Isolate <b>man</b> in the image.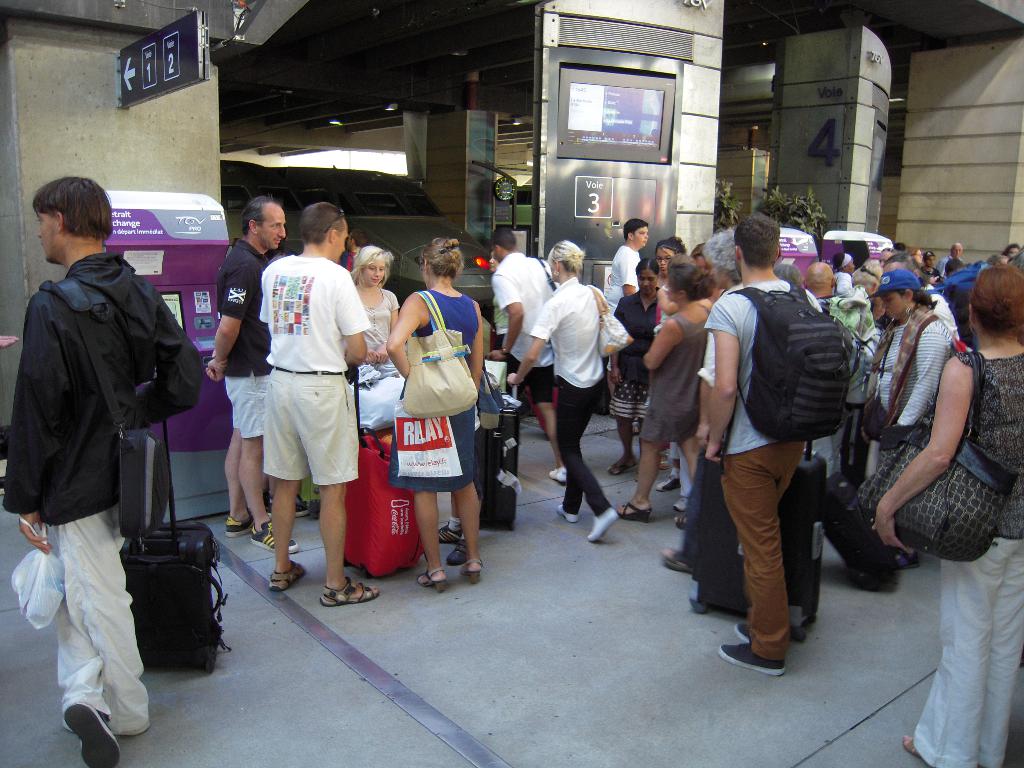
Isolated region: bbox(936, 241, 963, 274).
